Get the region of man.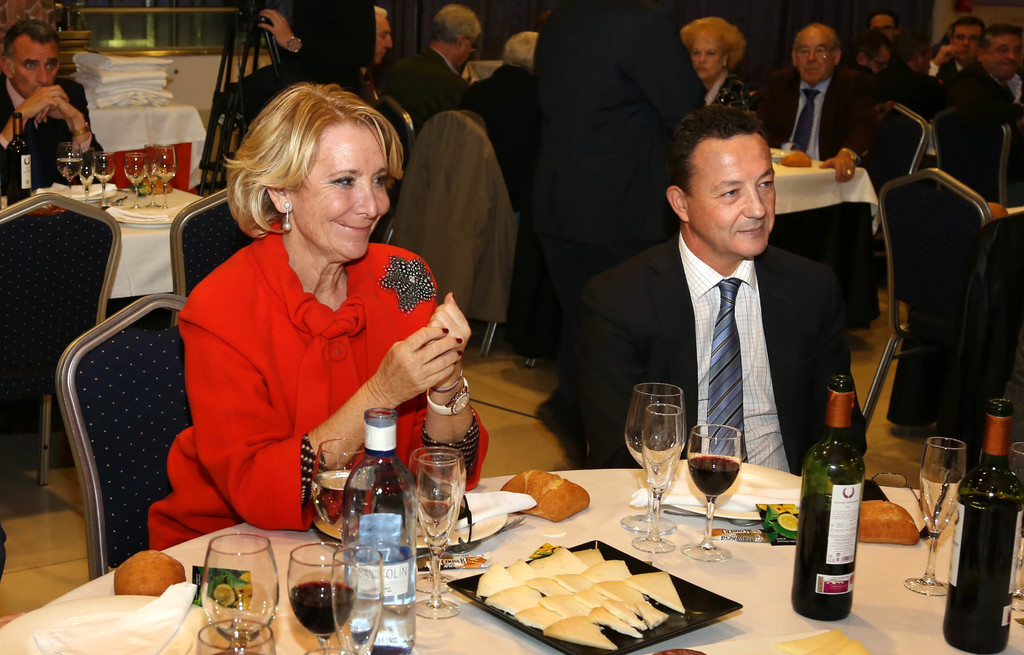
x1=579, y1=104, x2=872, y2=477.
